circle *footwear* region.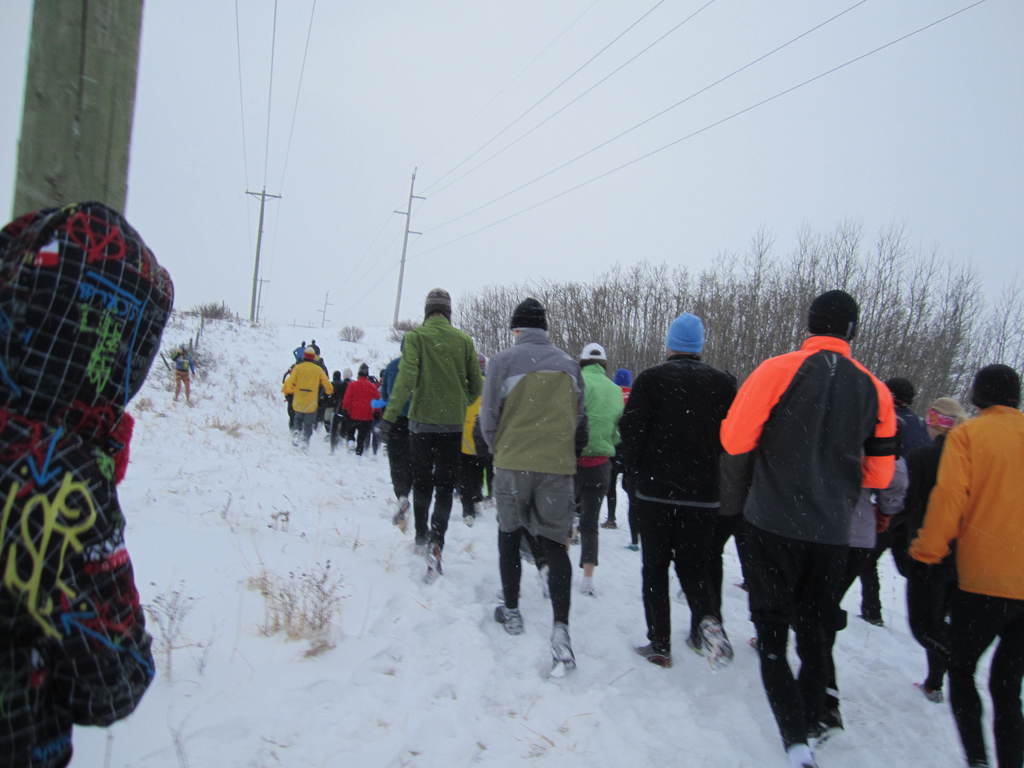
Region: pyautogui.locateOnScreen(429, 540, 450, 589).
